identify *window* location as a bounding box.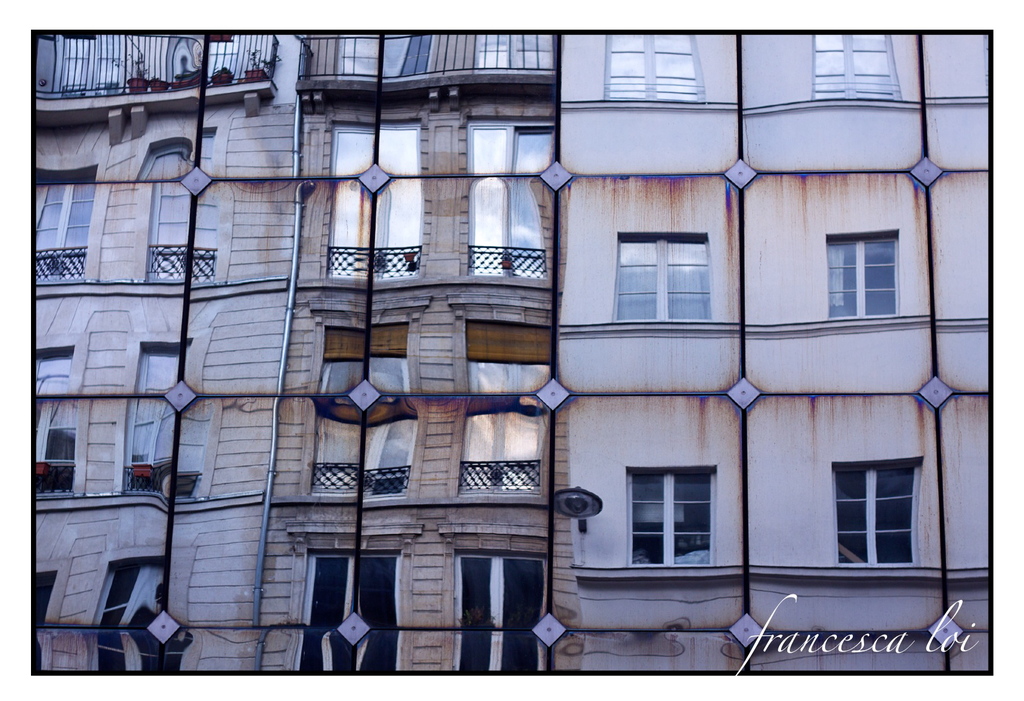
{"left": 628, "top": 465, "right": 716, "bottom": 572}.
